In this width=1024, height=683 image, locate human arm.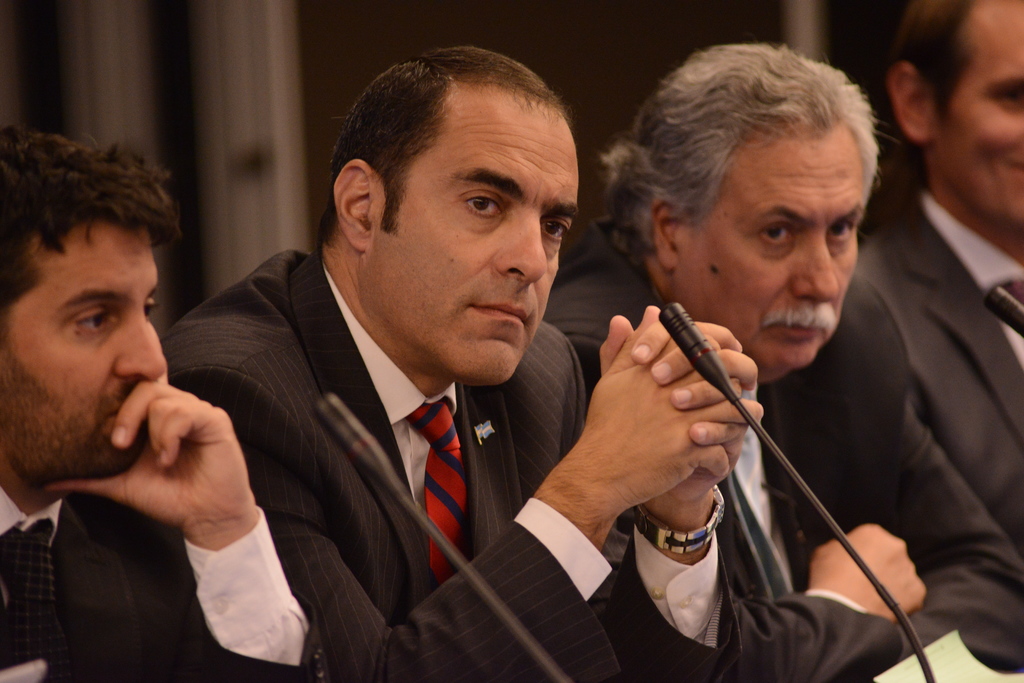
Bounding box: (191,392,727,682).
